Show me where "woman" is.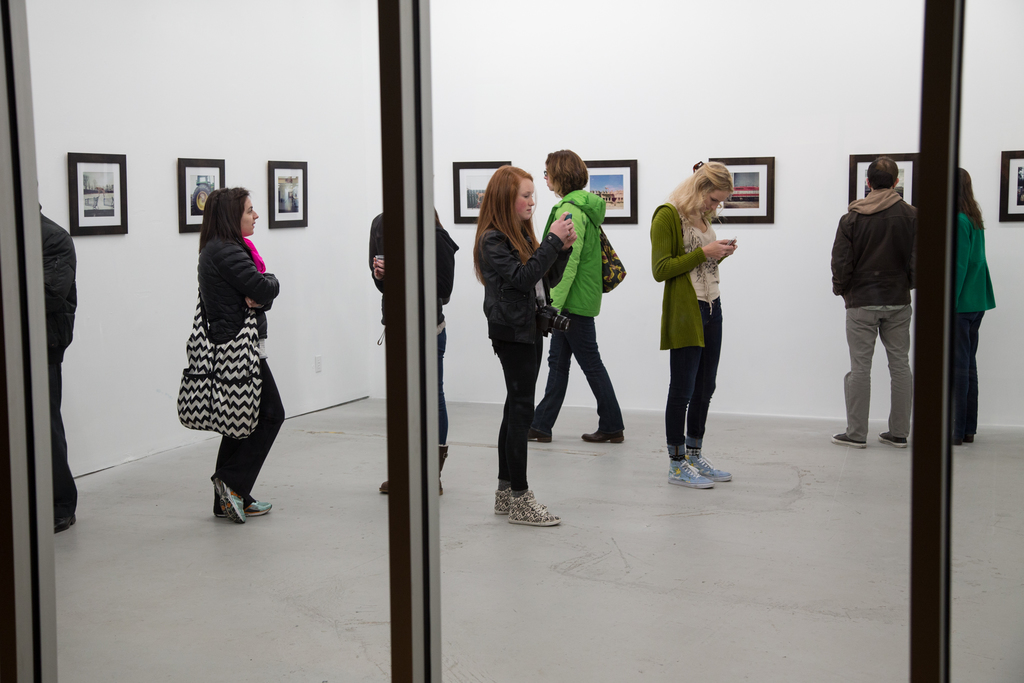
"woman" is at [x1=470, y1=163, x2=577, y2=529].
